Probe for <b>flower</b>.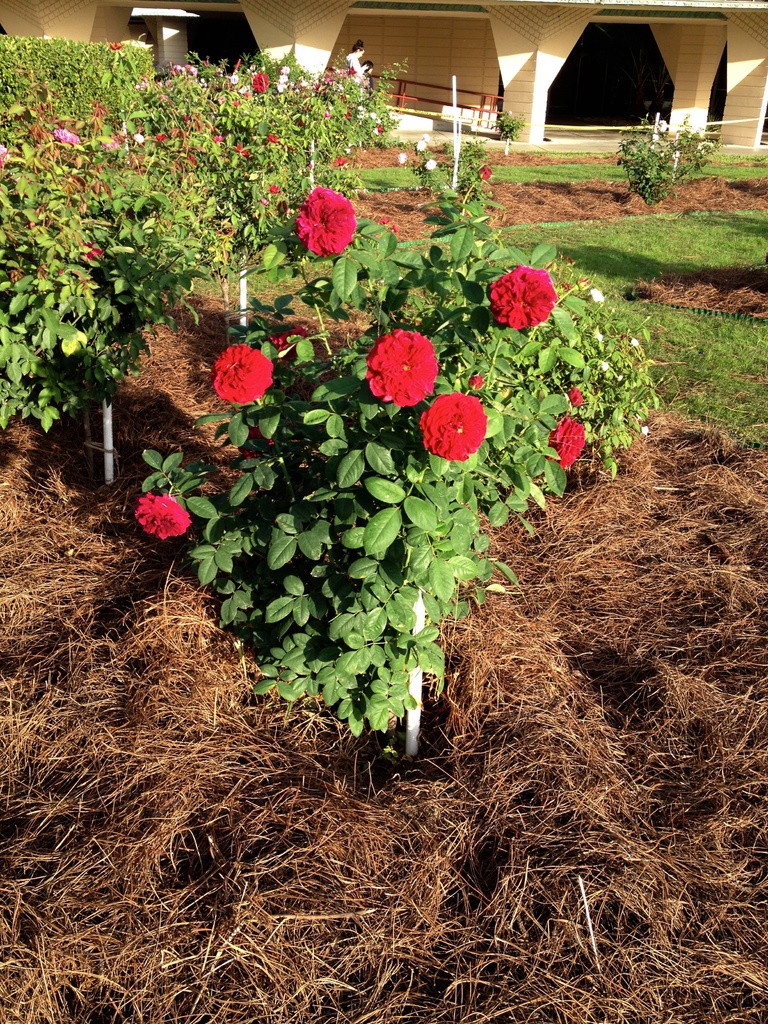
Probe result: 591,327,605,342.
